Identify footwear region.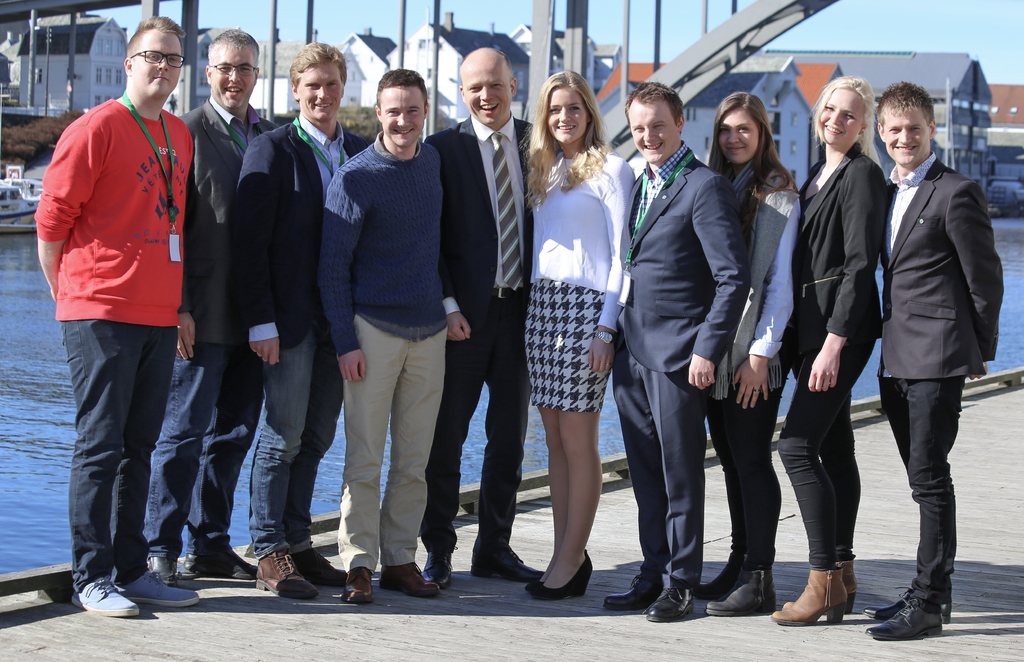
Region: bbox=(838, 554, 858, 616).
